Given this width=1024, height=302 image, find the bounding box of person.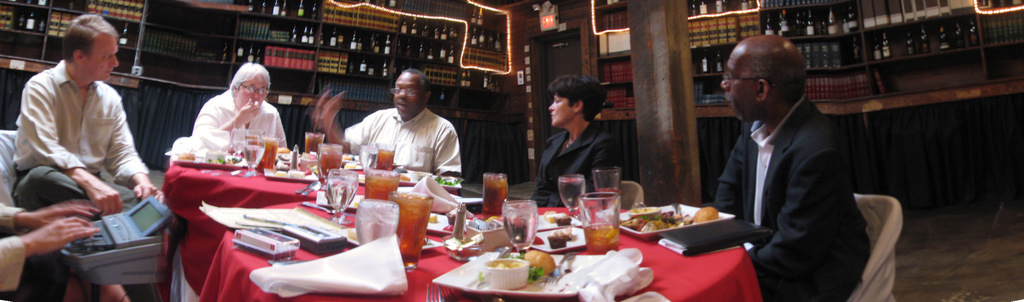
select_region(0, 202, 127, 301).
